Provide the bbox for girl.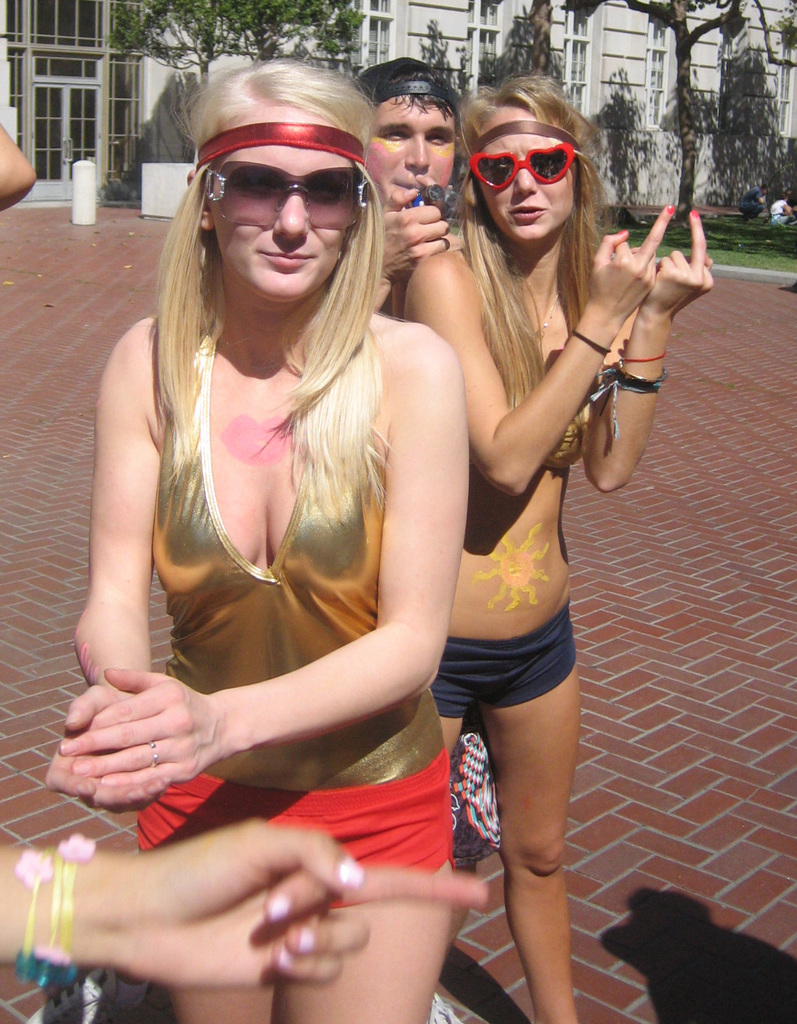
detection(46, 59, 471, 1023).
